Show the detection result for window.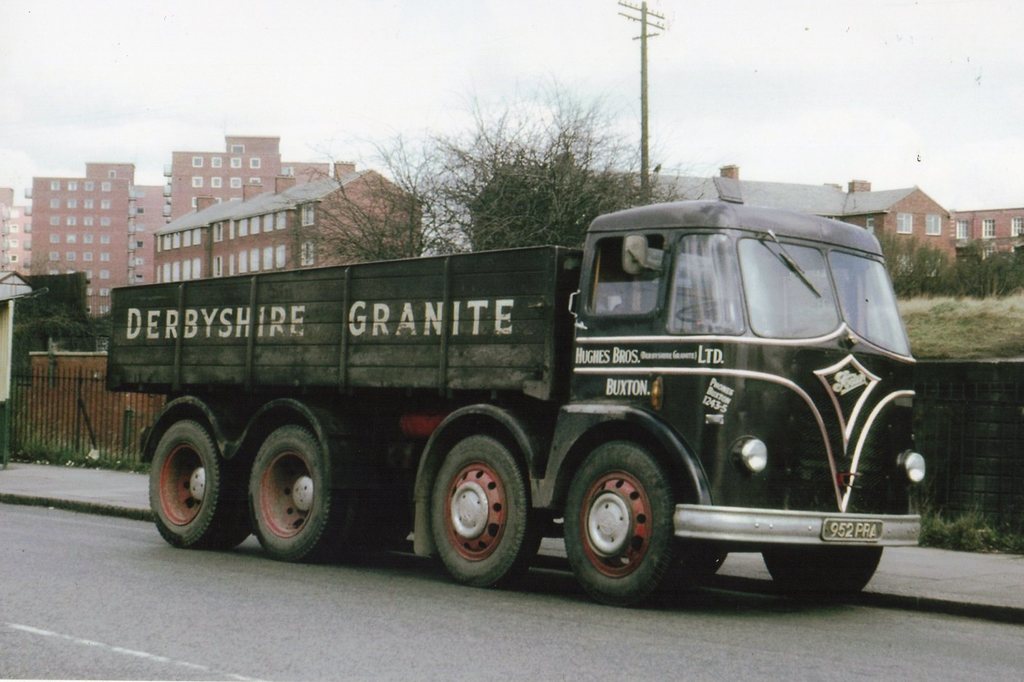
49/177/60/193.
